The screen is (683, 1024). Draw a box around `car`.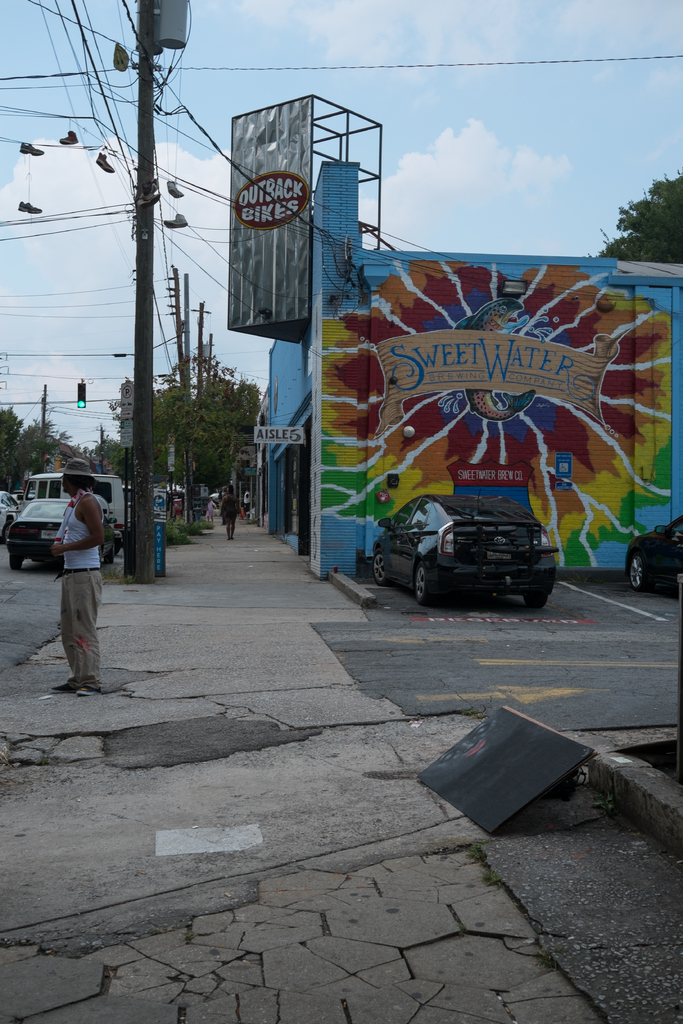
{"left": 373, "top": 490, "right": 562, "bottom": 609}.
